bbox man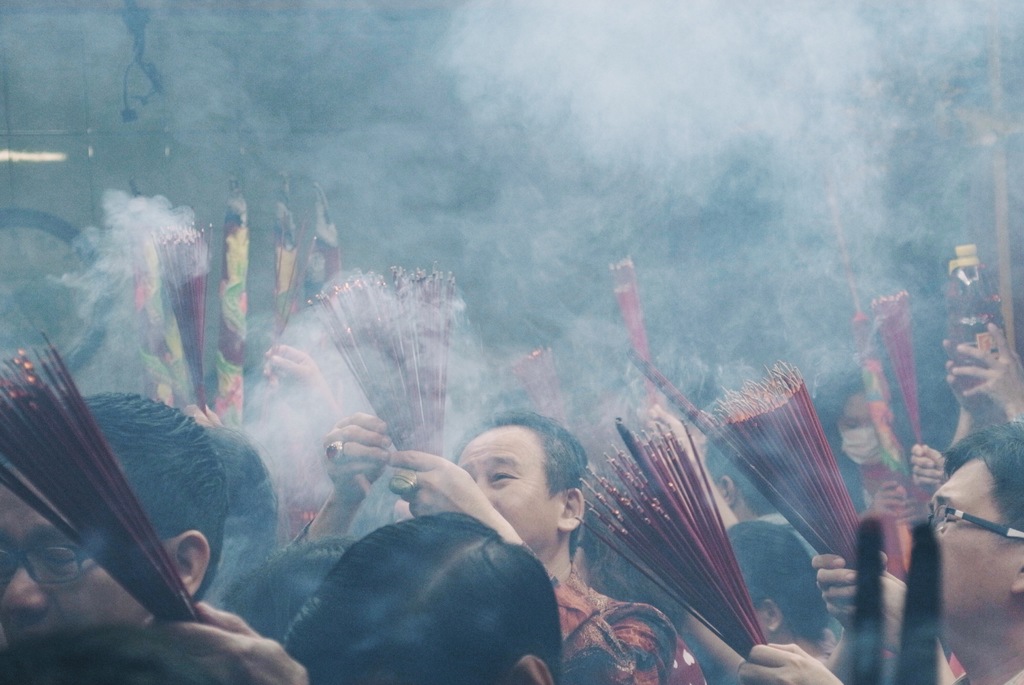
(x1=739, y1=410, x2=1023, y2=683)
